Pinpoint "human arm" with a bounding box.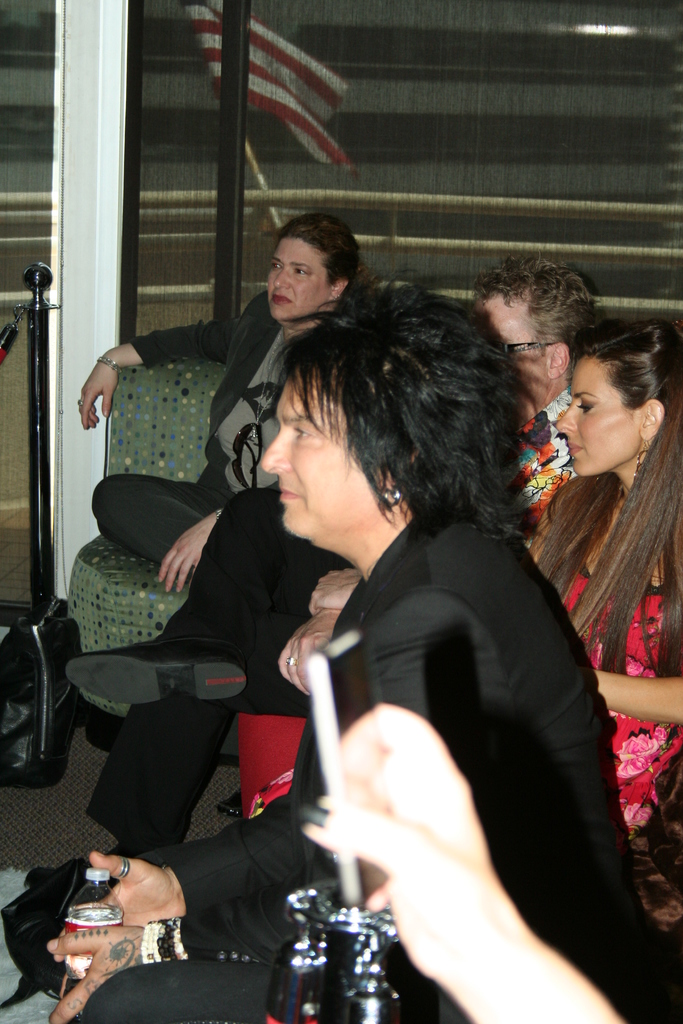
bbox(302, 705, 630, 1022).
